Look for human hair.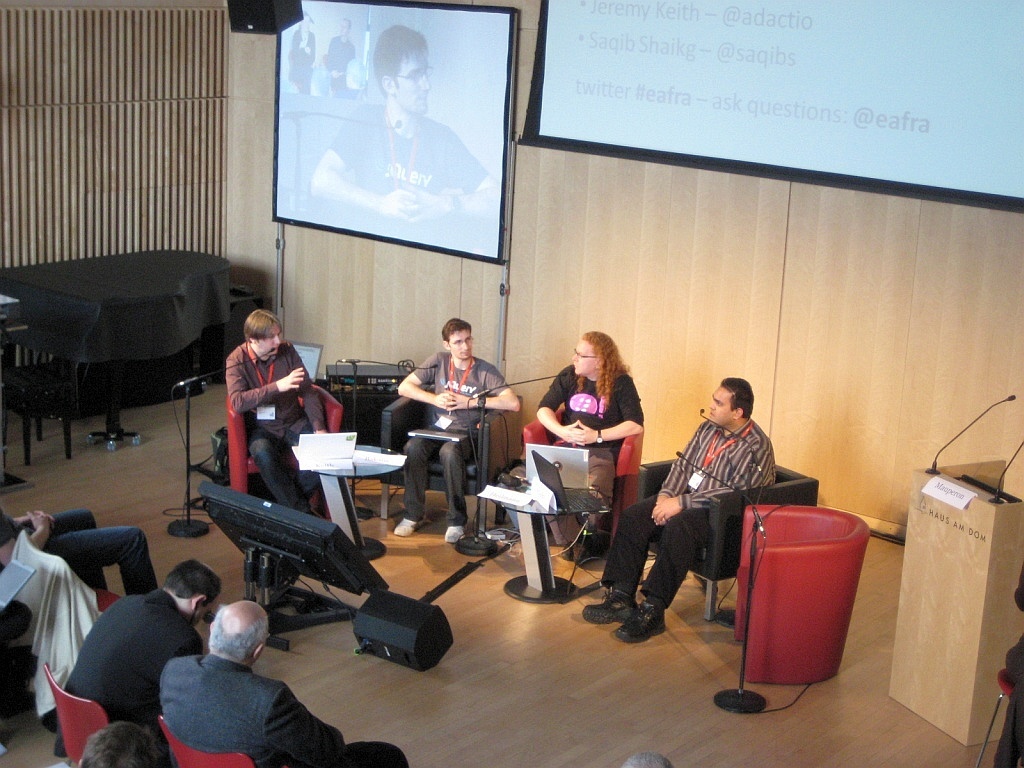
Found: <bbox>243, 308, 281, 340</bbox>.
